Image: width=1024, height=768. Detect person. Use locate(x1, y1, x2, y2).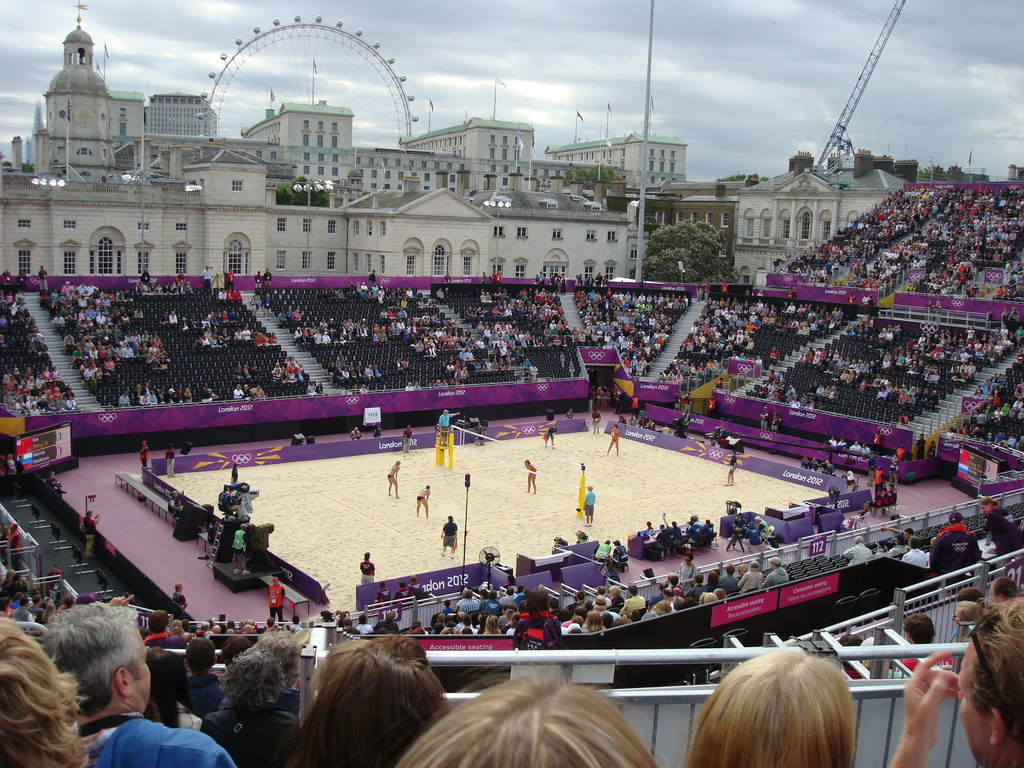
locate(914, 434, 926, 459).
